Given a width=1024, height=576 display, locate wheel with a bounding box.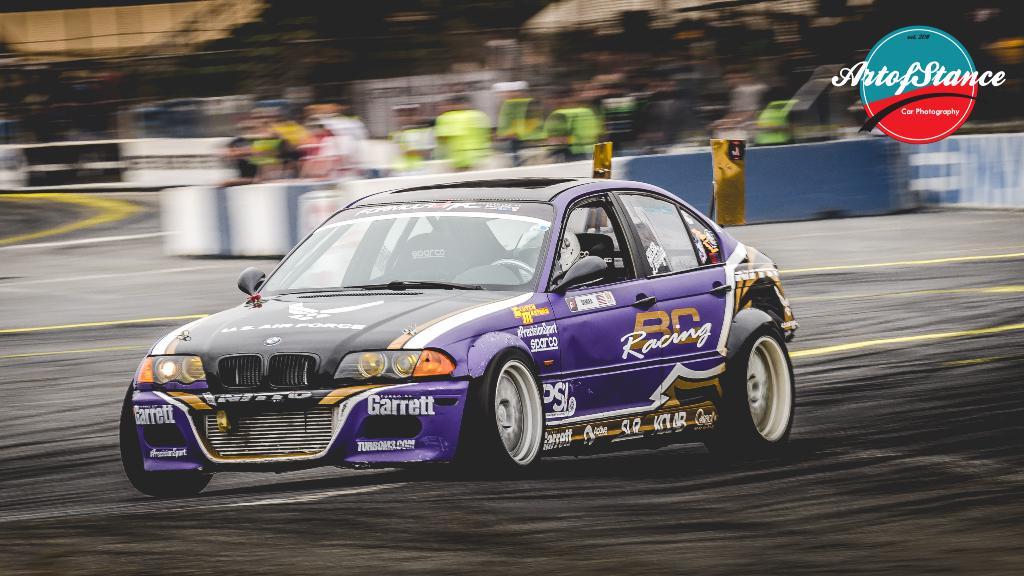
Located: (left=706, top=305, right=797, bottom=454).
